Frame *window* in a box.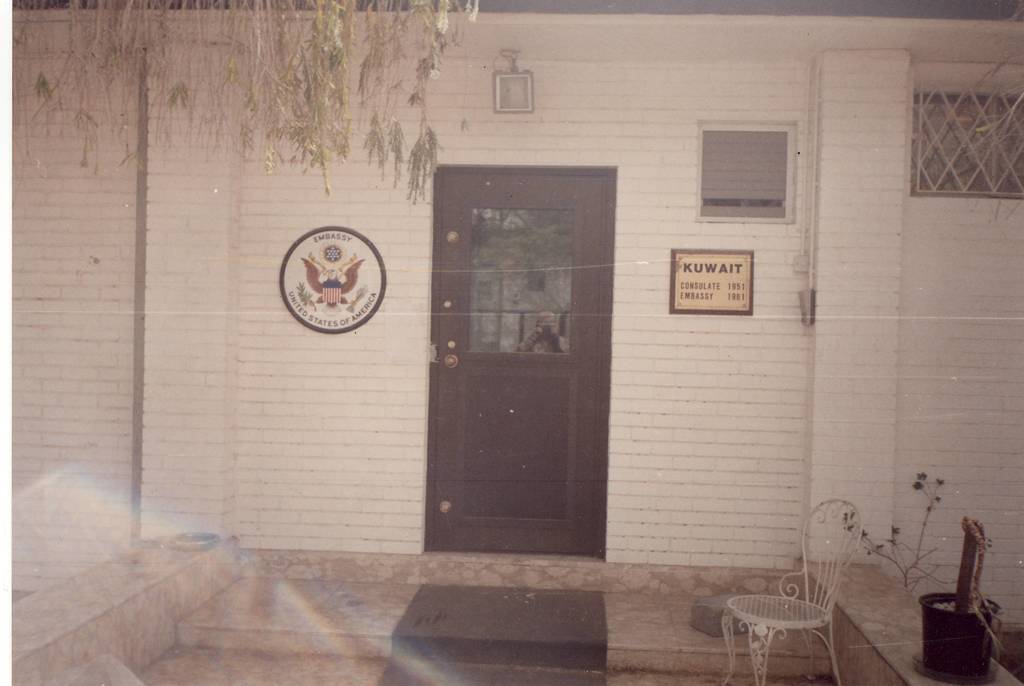
detection(914, 95, 1023, 202).
